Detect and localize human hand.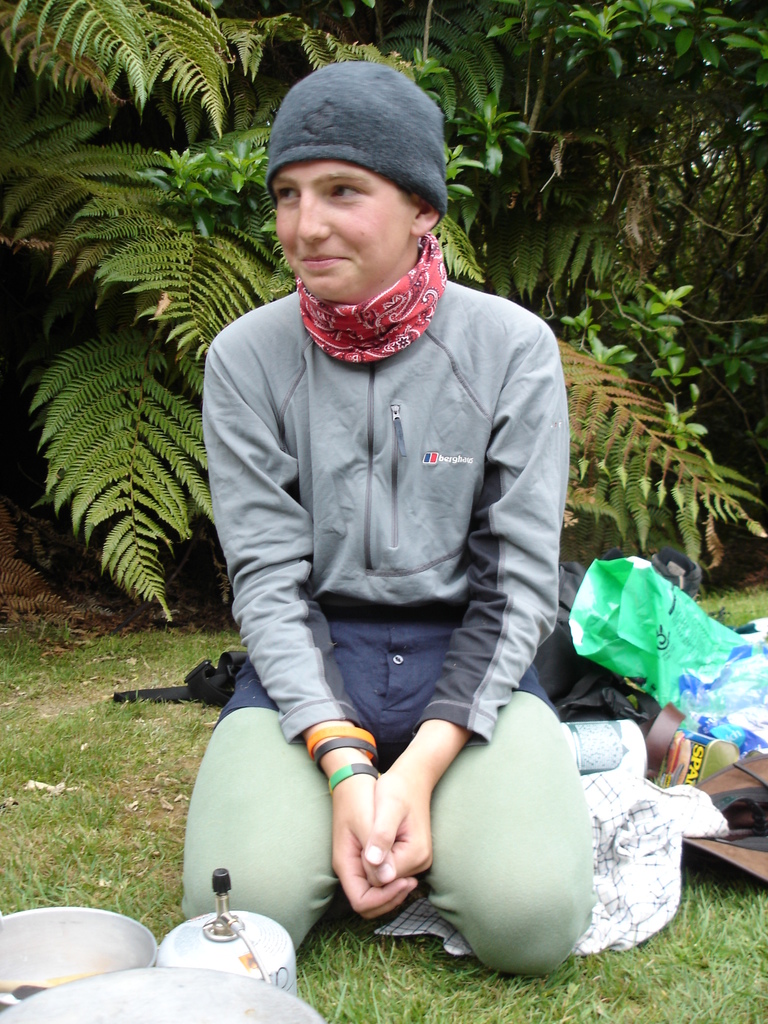
Localized at <box>332,772,417,920</box>.
